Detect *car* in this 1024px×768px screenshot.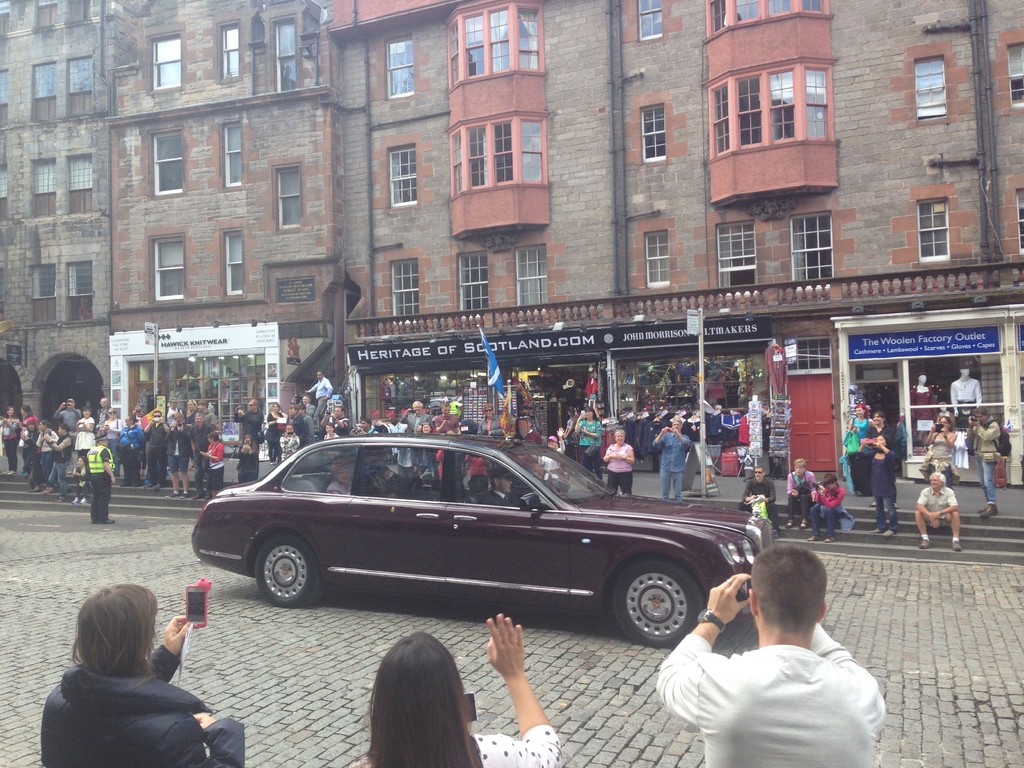
Detection: [x1=184, y1=433, x2=791, y2=649].
